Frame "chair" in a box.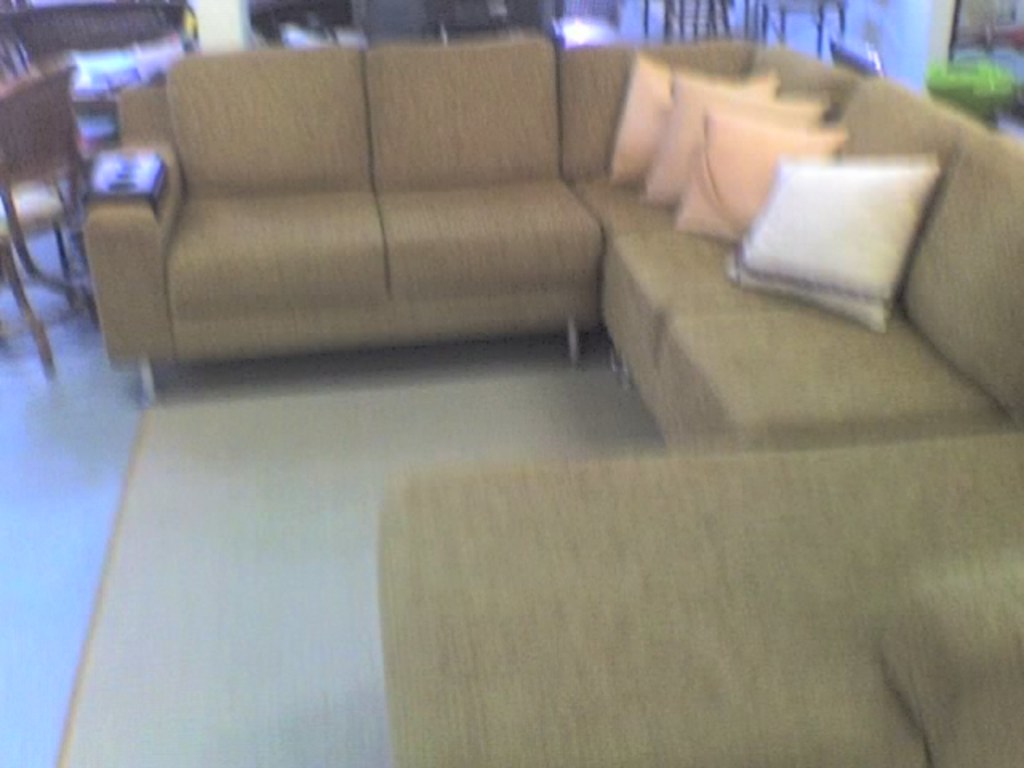
(0,0,200,304).
